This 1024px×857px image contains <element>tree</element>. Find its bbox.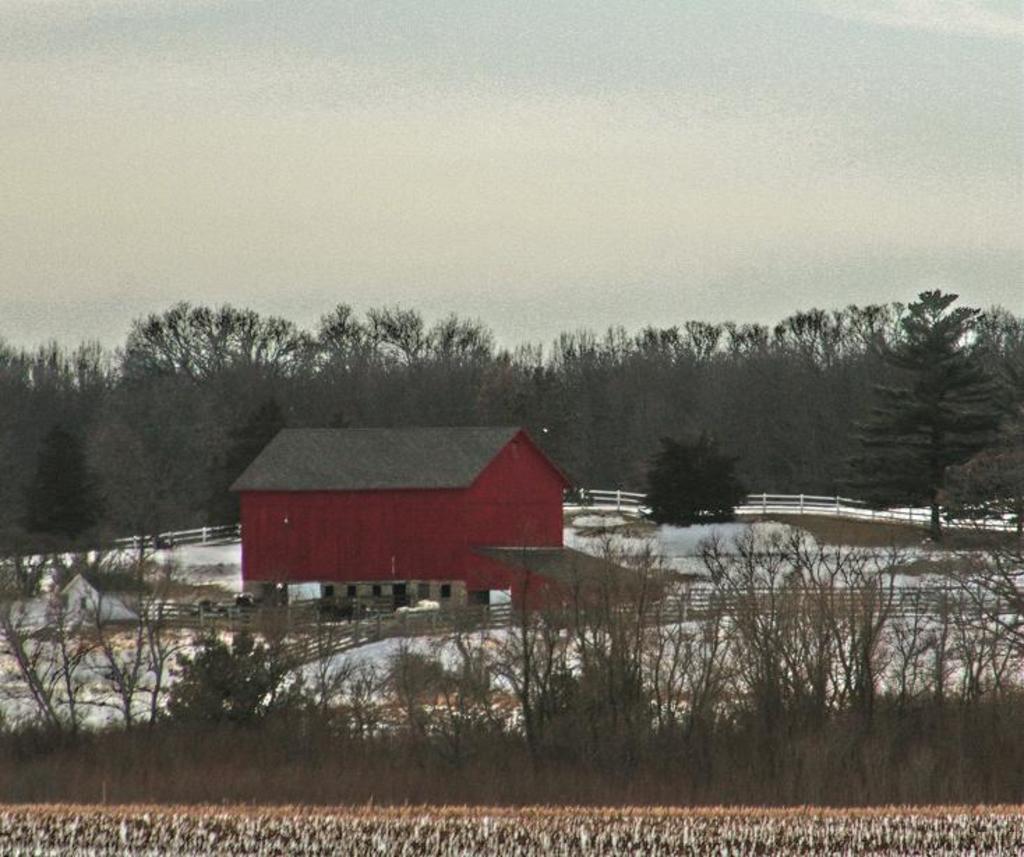
locate(523, 635, 652, 720).
